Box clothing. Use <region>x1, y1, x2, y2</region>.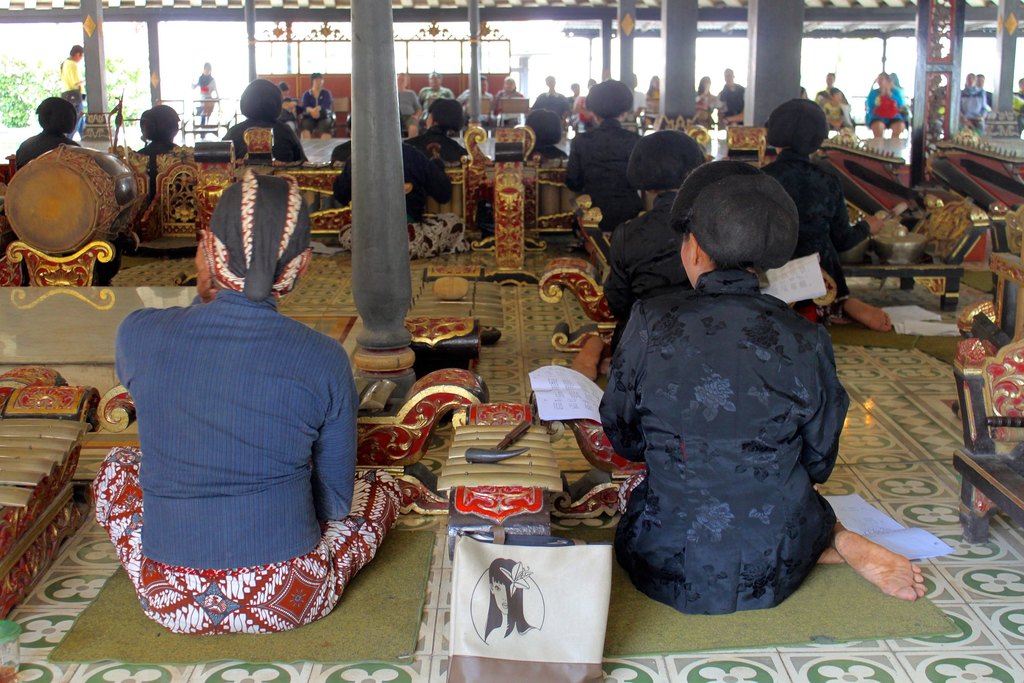
<region>16, 129, 77, 174</region>.
